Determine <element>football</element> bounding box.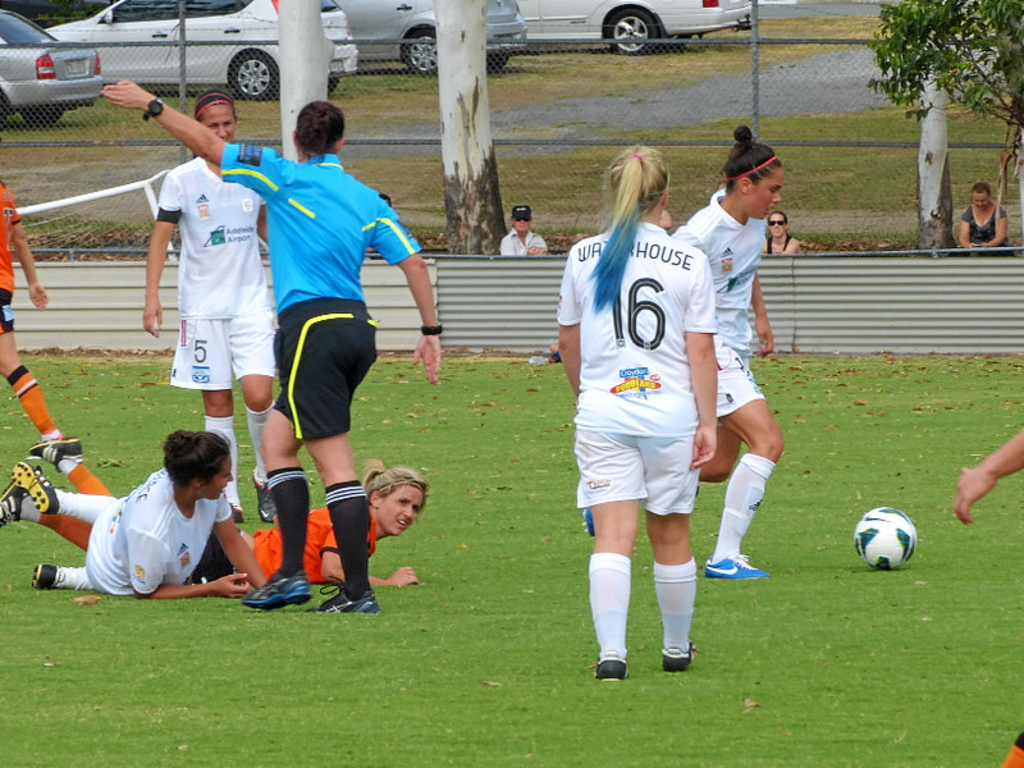
Determined: (x1=858, y1=504, x2=915, y2=571).
